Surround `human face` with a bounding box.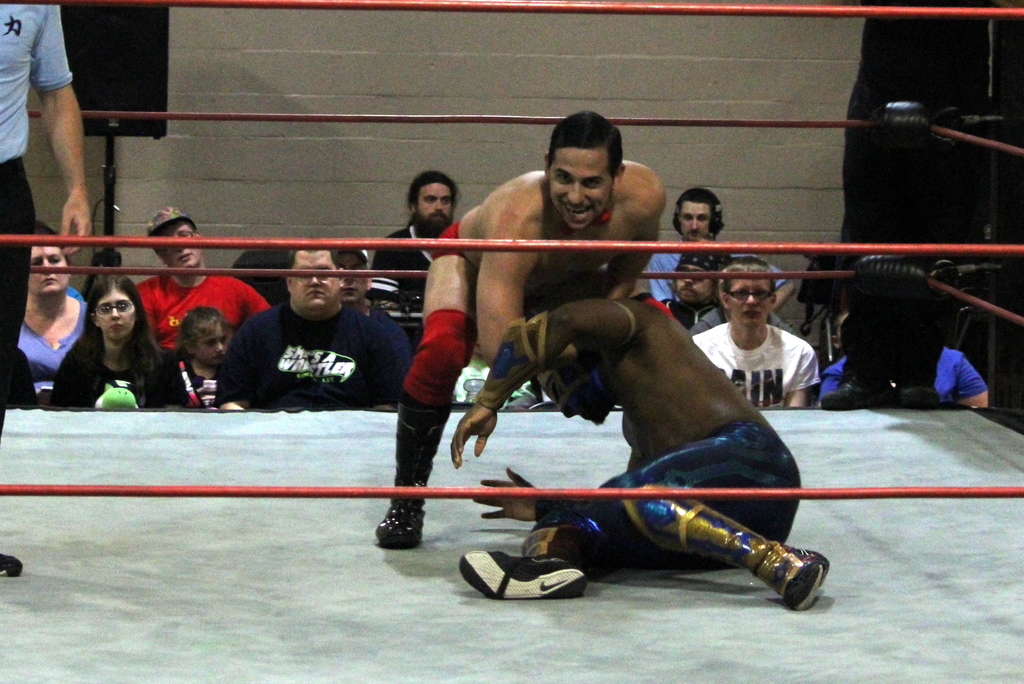
box=[292, 250, 337, 307].
